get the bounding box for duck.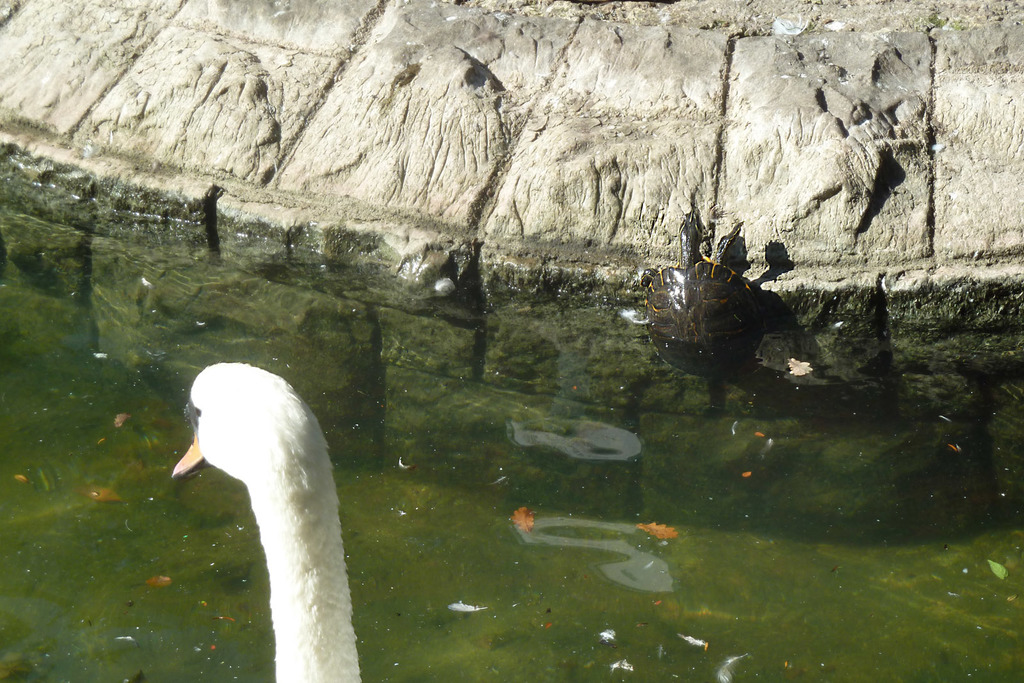
{"left": 168, "top": 360, "right": 367, "bottom": 682}.
